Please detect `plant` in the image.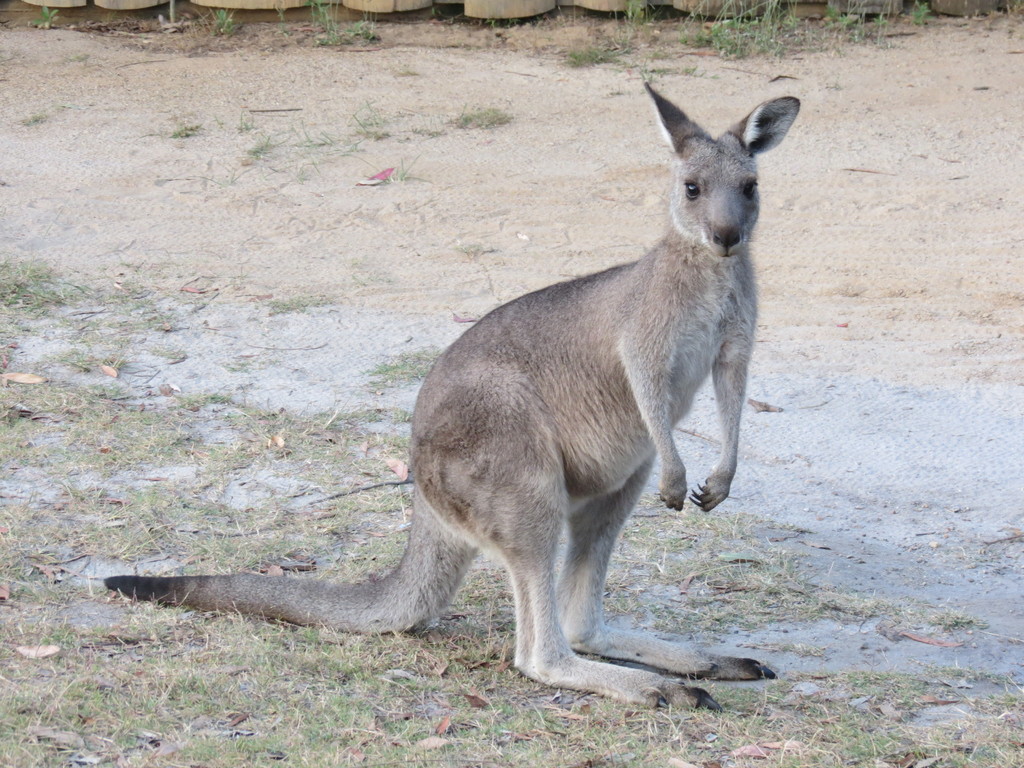
310, 0, 378, 48.
